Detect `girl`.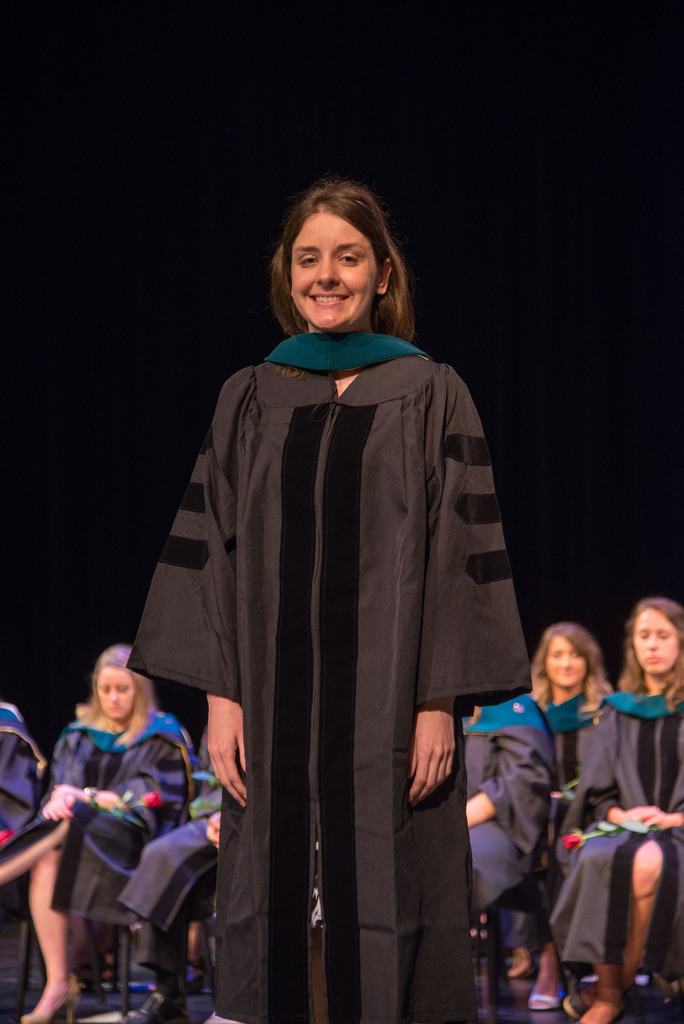
Detected at crop(129, 174, 526, 1023).
